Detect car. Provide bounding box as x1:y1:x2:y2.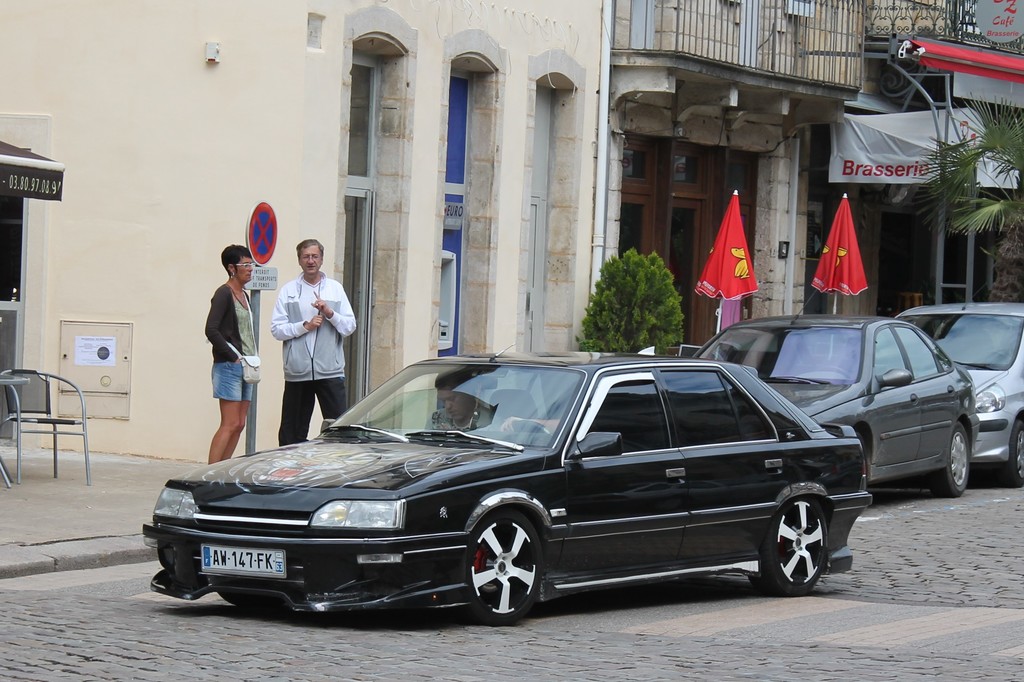
691:289:980:496.
